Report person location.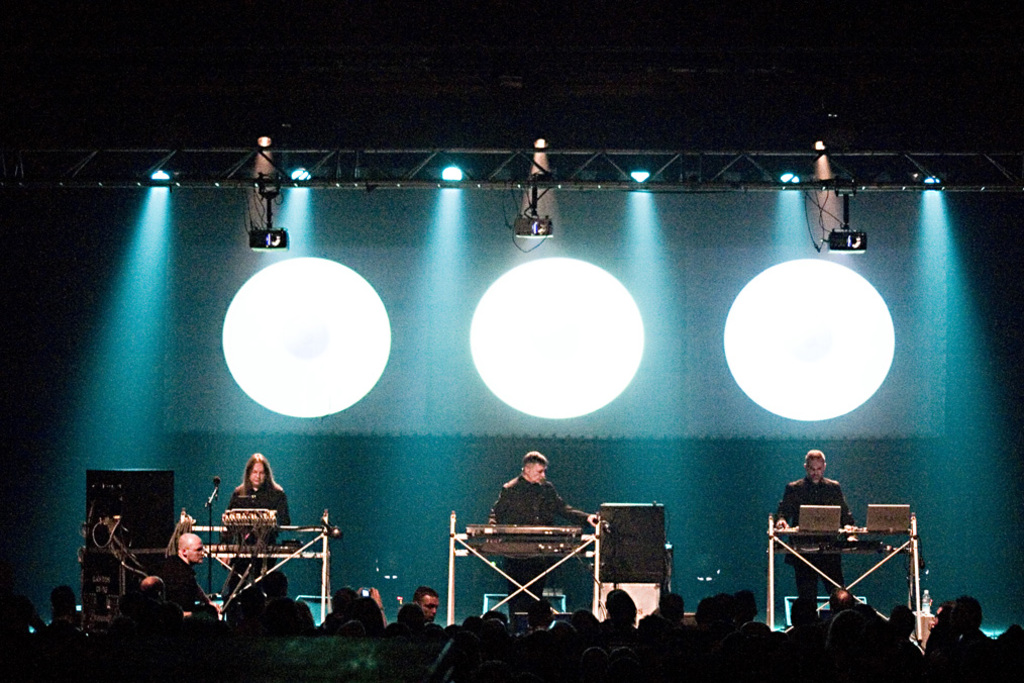
Report: detection(773, 451, 854, 608).
